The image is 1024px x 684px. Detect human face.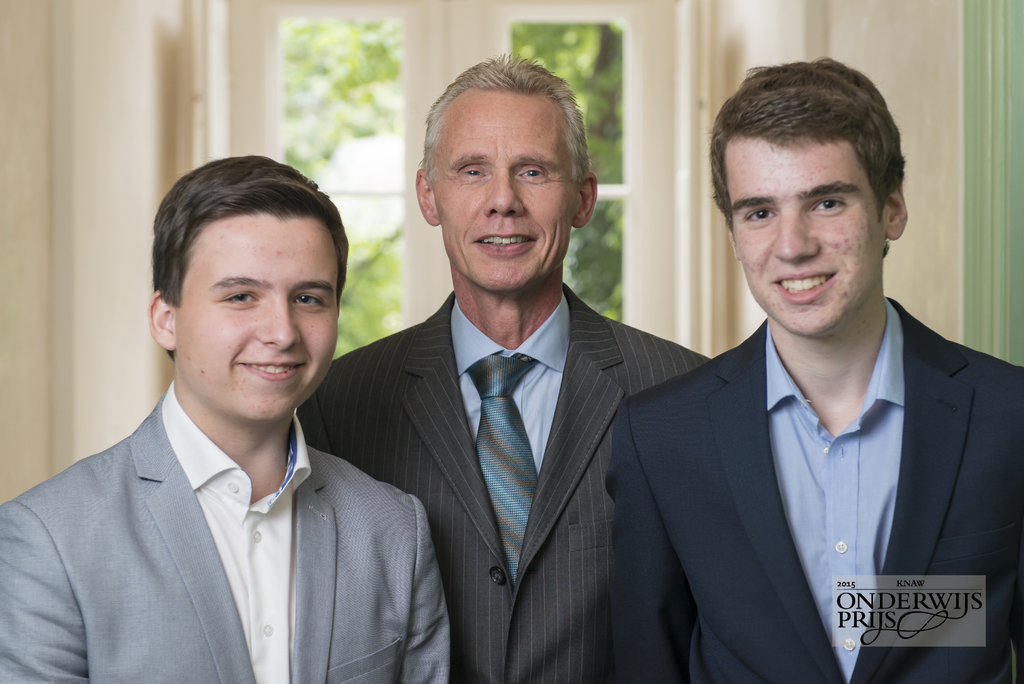
Detection: box(438, 92, 574, 293).
